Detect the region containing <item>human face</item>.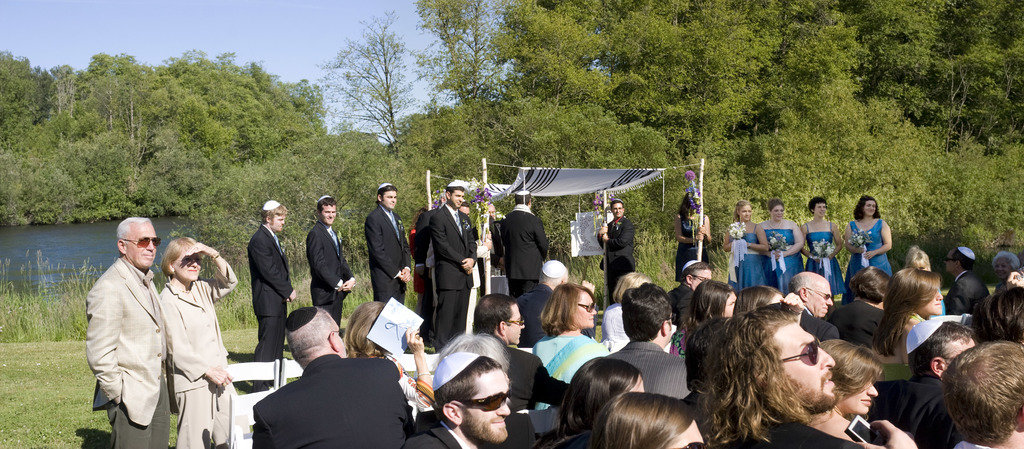
{"x1": 507, "y1": 304, "x2": 525, "y2": 343}.
